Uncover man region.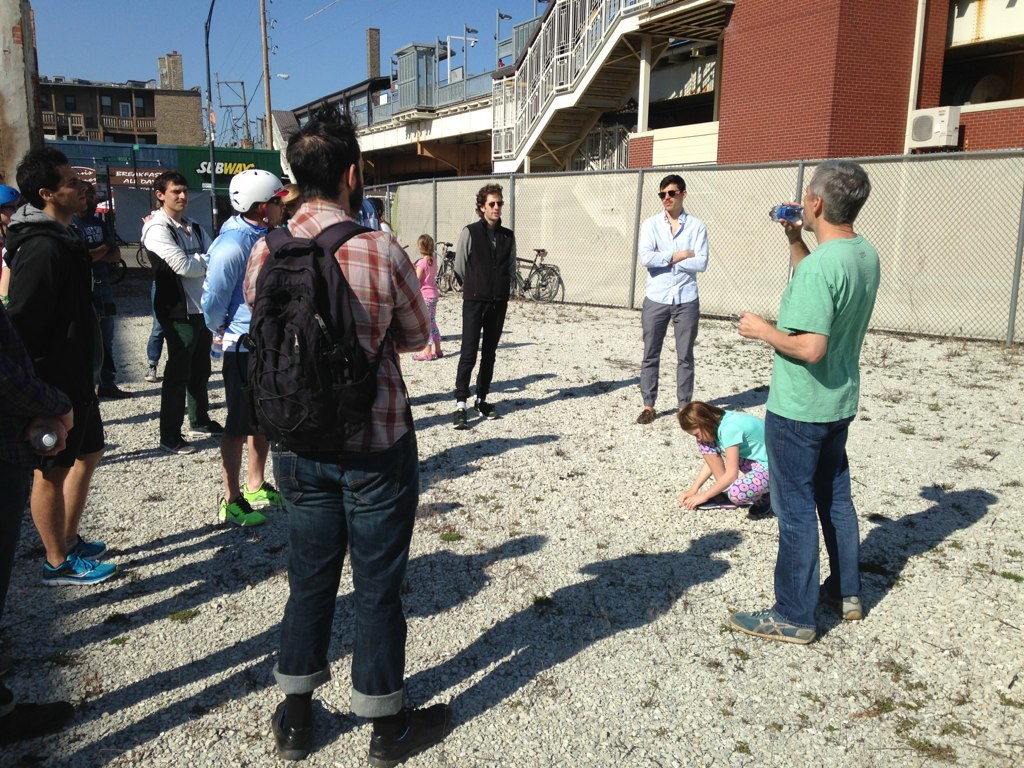
Uncovered: <box>243,93,433,766</box>.
